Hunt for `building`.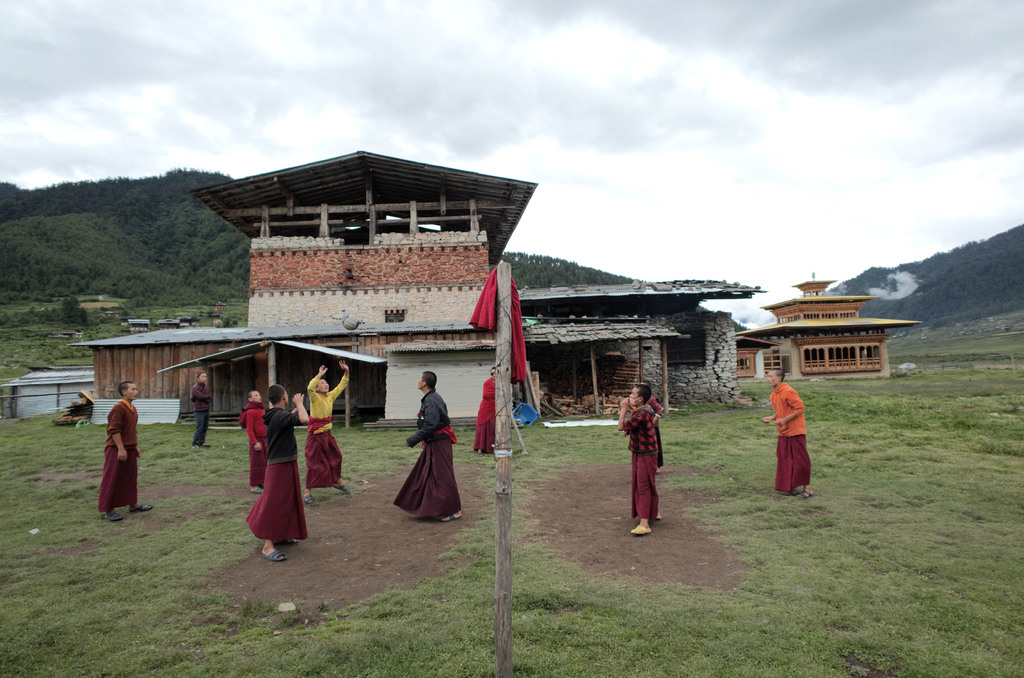
Hunted down at box(740, 273, 918, 374).
